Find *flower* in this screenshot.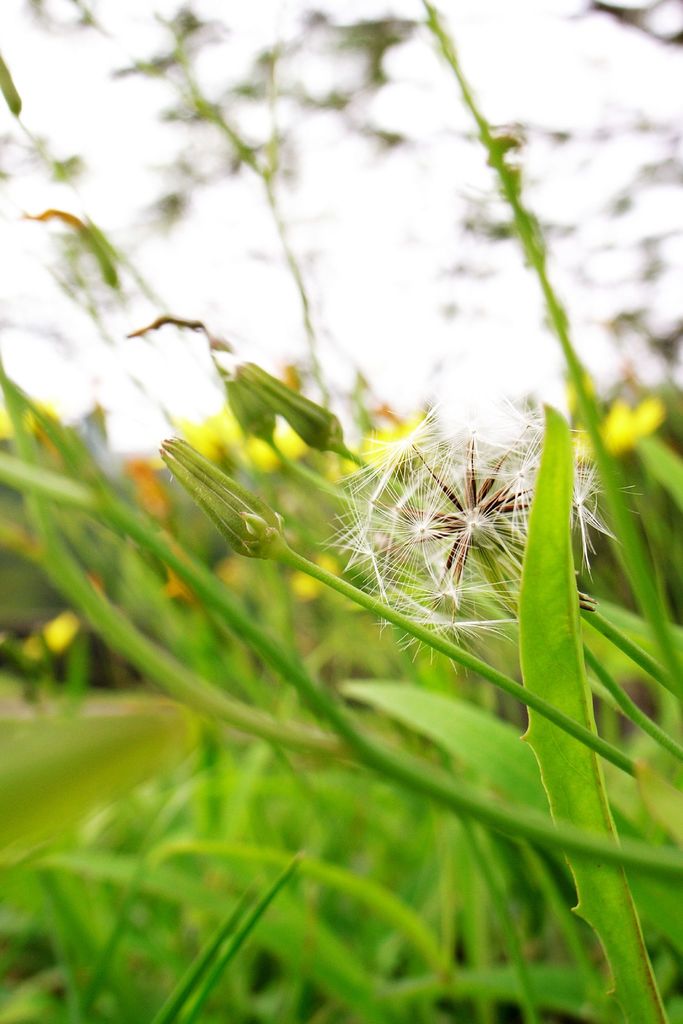
The bounding box for *flower* is box=[334, 412, 434, 494].
